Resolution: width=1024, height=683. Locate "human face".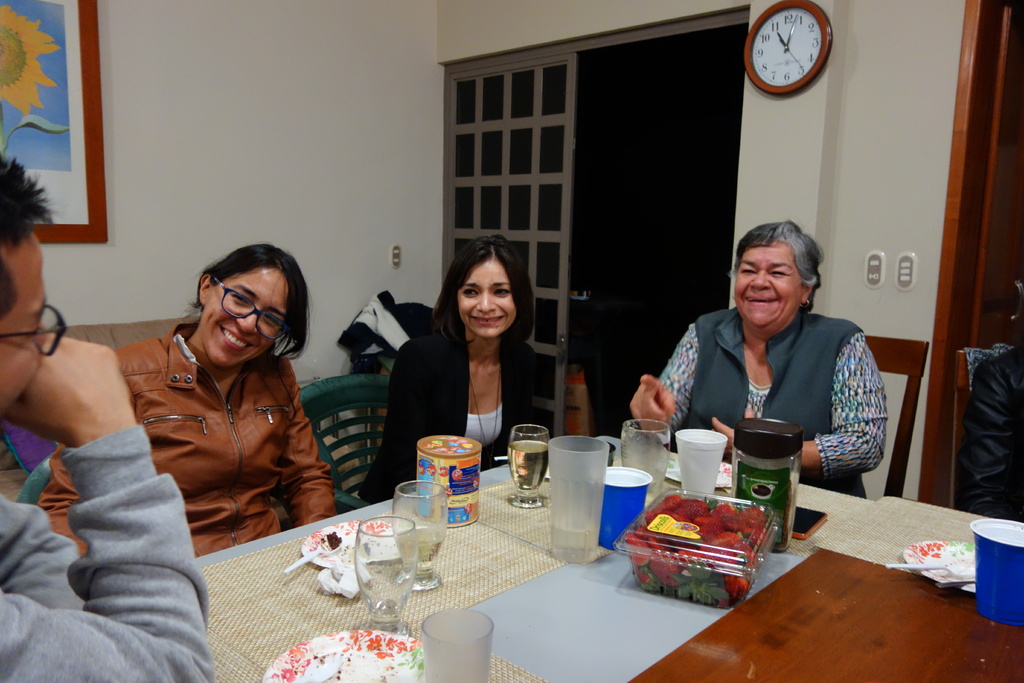
box(0, 238, 42, 415).
